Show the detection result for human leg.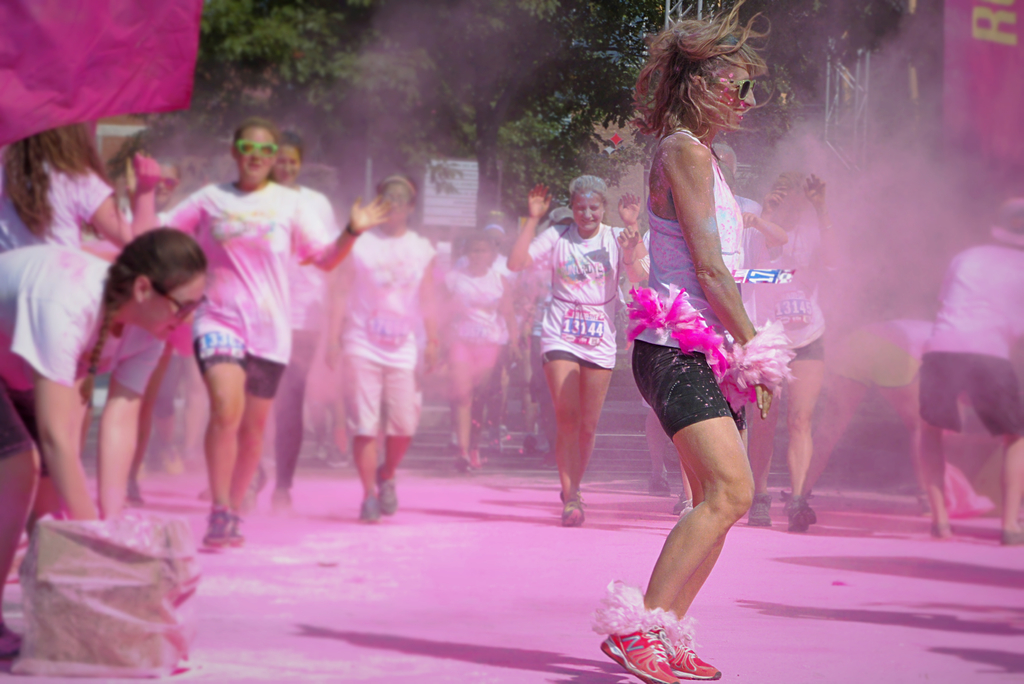
locate(602, 338, 755, 680).
